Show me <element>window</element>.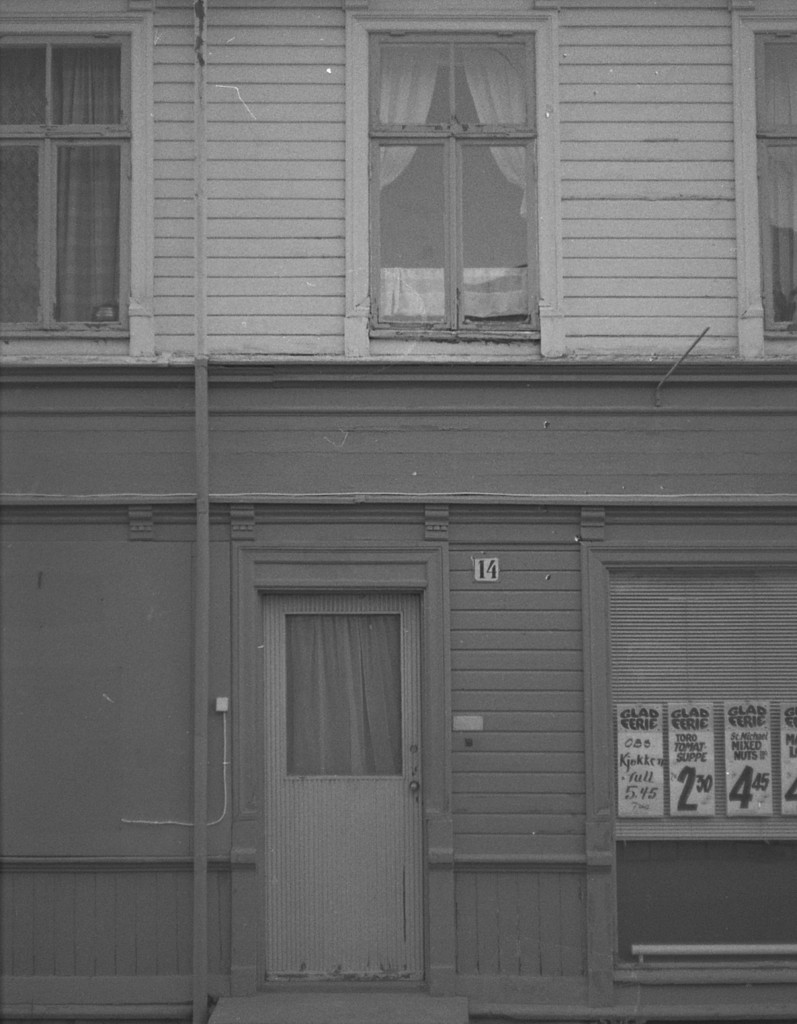
<element>window</element> is here: (left=339, top=3, right=565, bottom=356).
